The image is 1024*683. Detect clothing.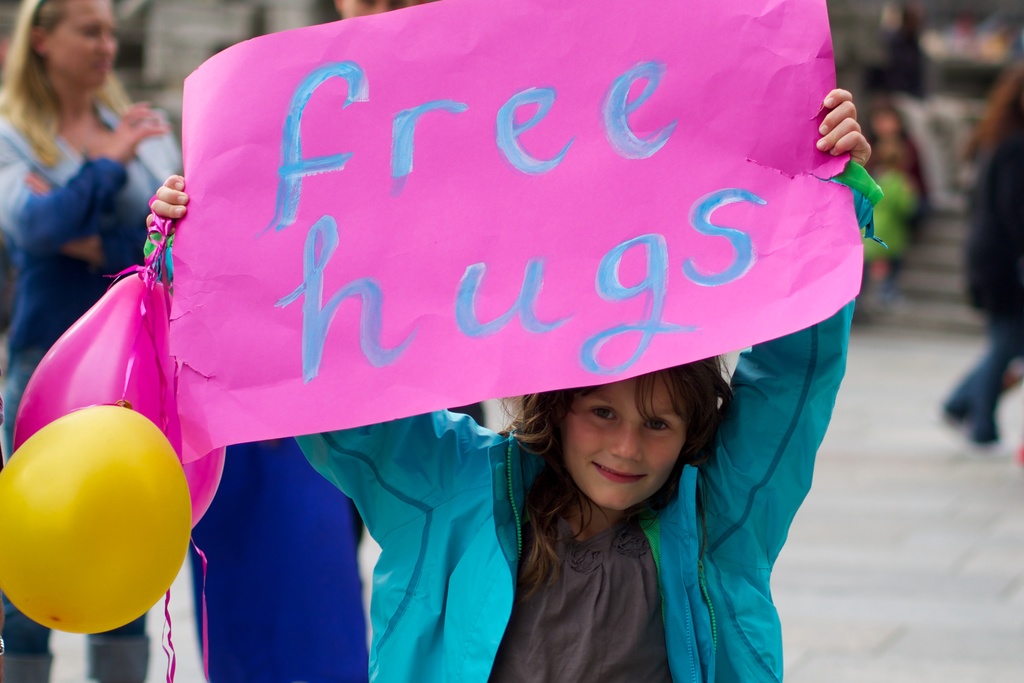
Detection: 856,156,926,283.
